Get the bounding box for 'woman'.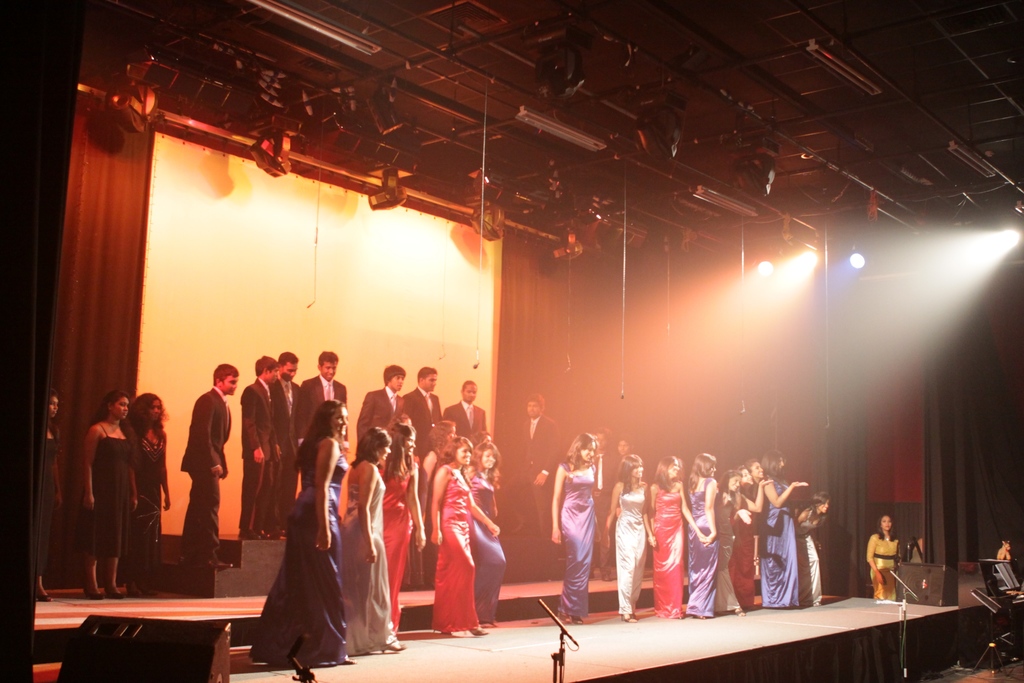
[340, 425, 406, 656].
